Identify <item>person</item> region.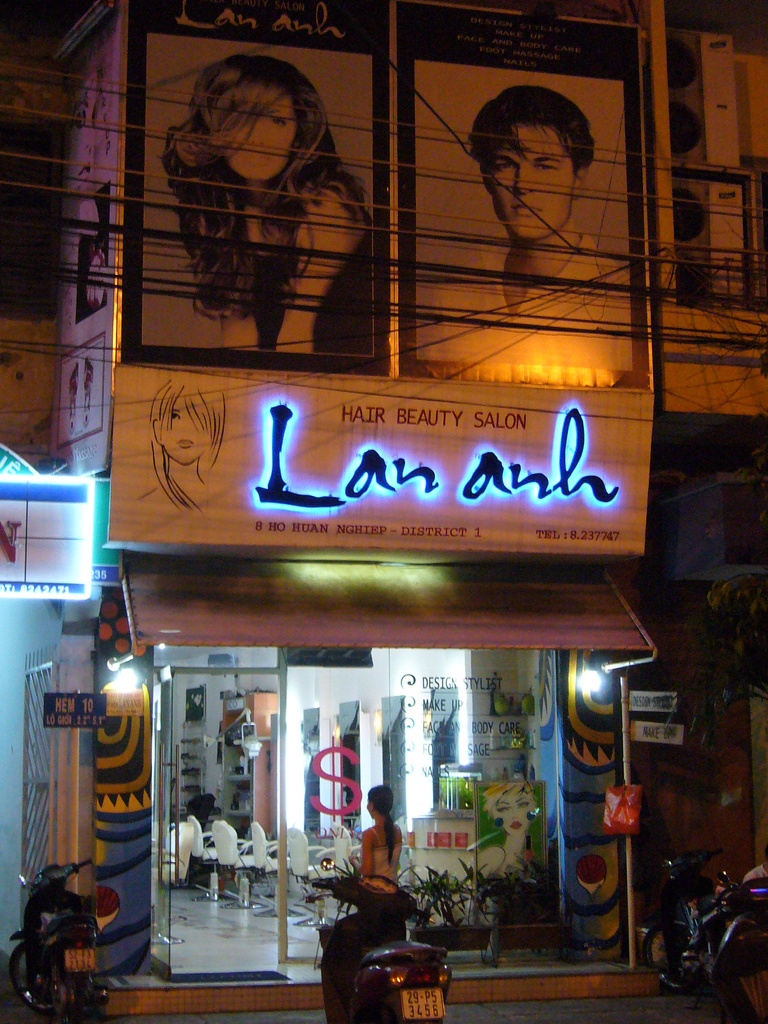
Region: x1=348, y1=776, x2=398, y2=917.
